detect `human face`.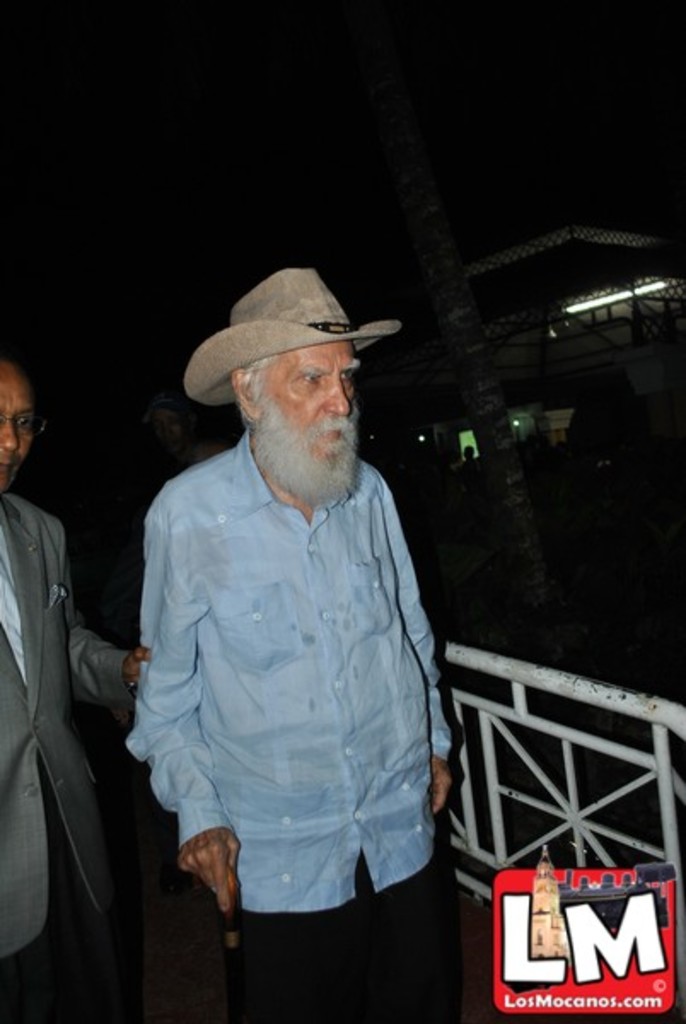
Detected at [0,372,38,488].
